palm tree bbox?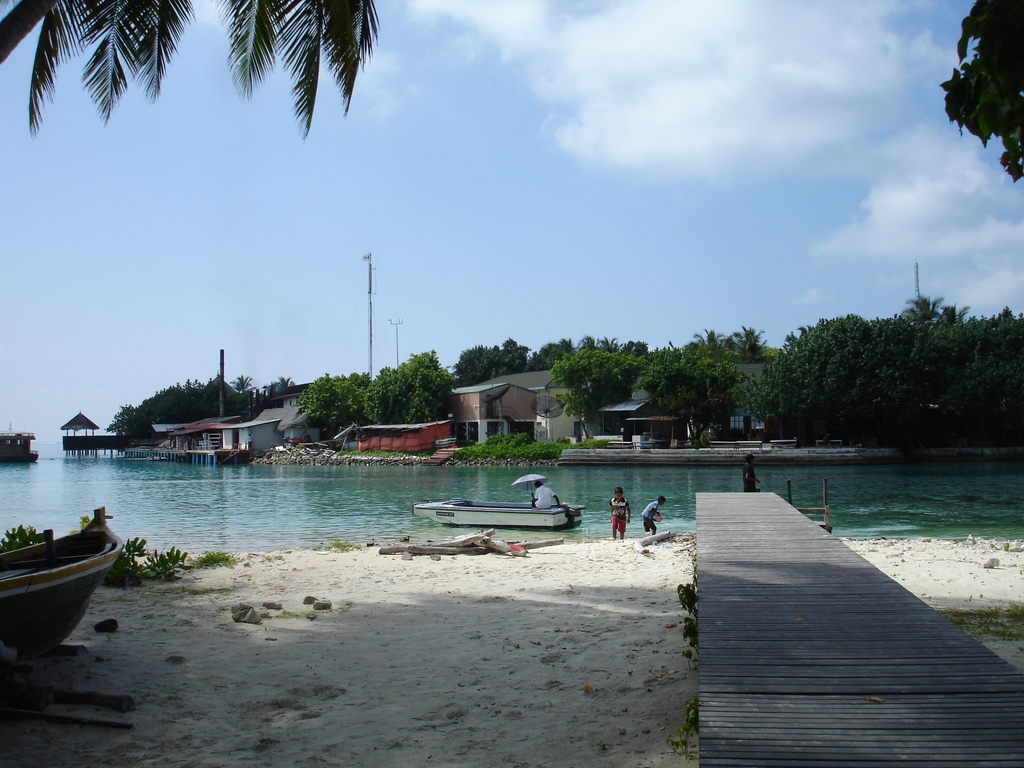
[0, 1, 392, 136]
